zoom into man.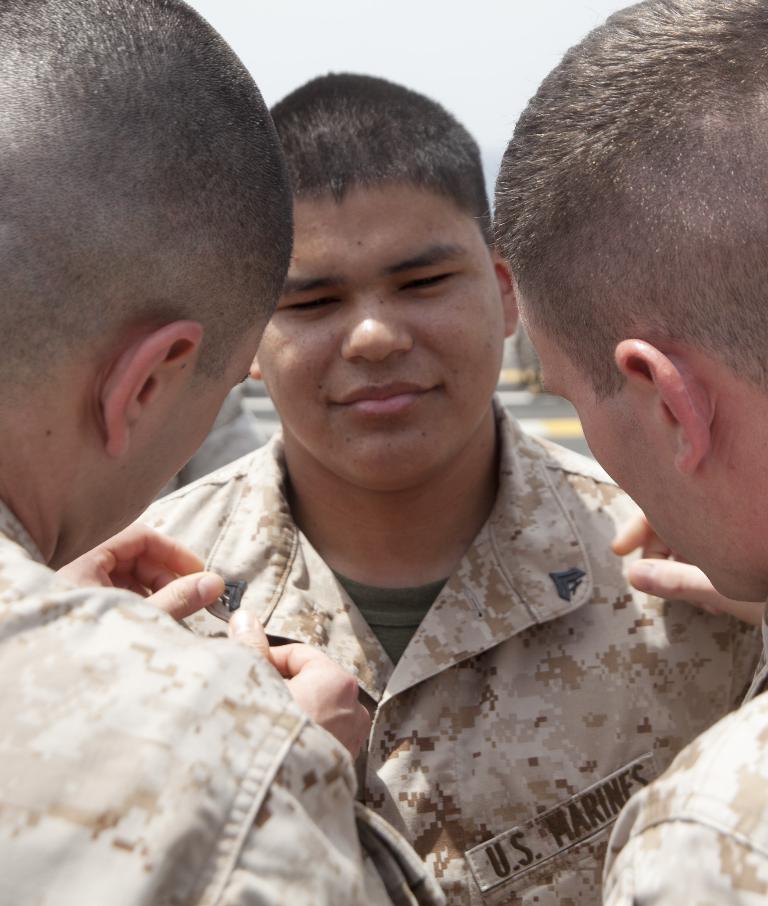
Zoom target: box(130, 65, 756, 905).
